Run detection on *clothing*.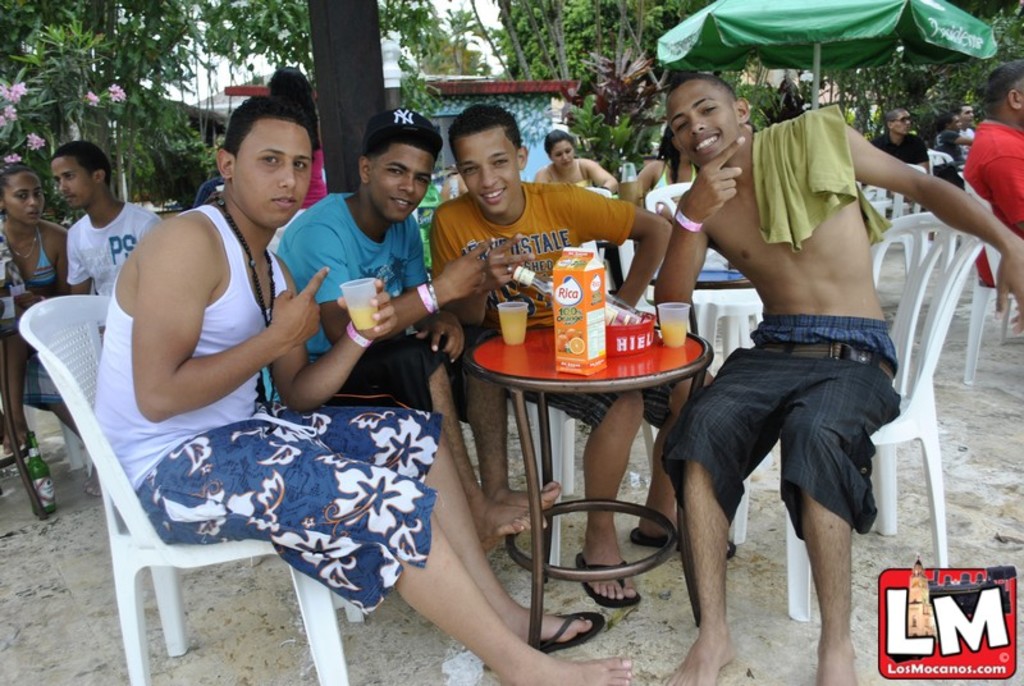
Result: (left=430, top=180, right=694, bottom=429).
